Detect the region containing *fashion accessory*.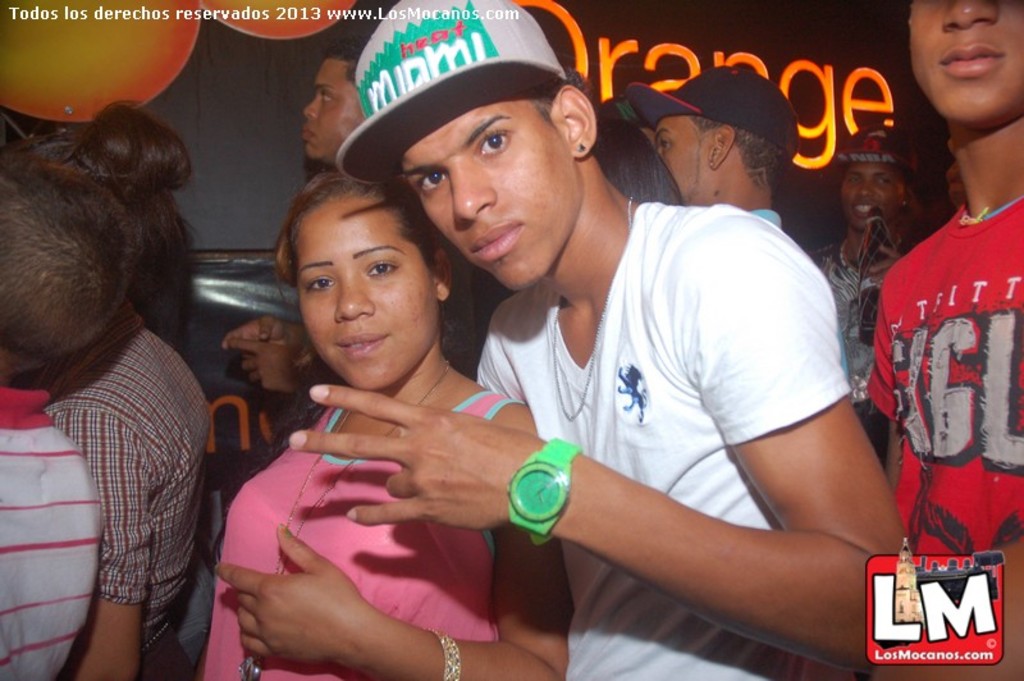
<bbox>575, 143, 585, 159</bbox>.
